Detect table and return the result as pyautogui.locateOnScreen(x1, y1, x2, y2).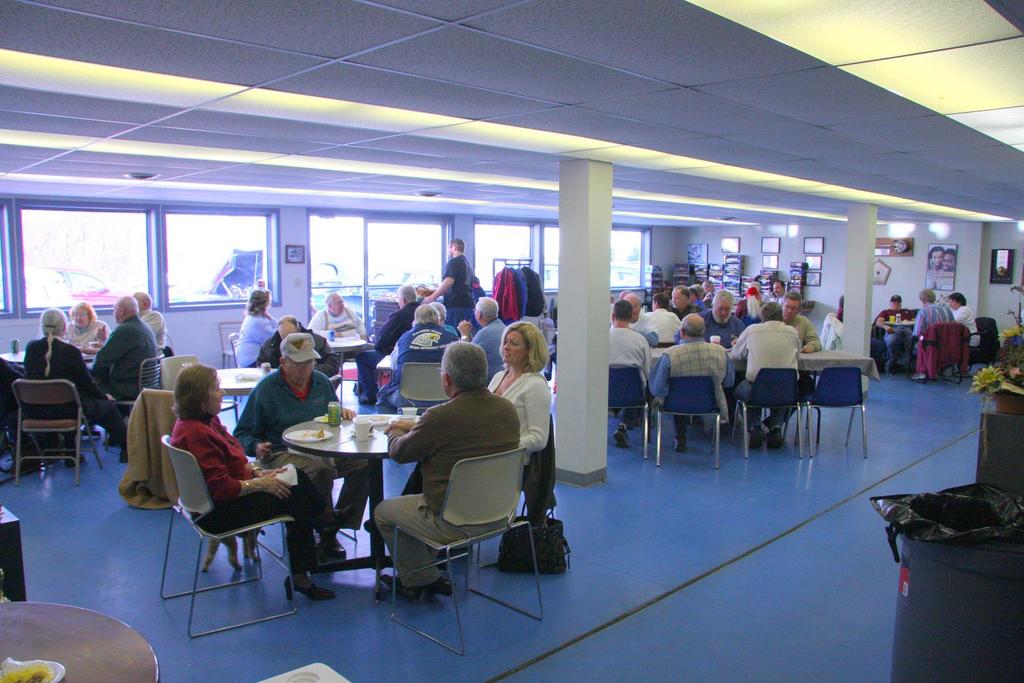
pyautogui.locateOnScreen(257, 406, 419, 599).
